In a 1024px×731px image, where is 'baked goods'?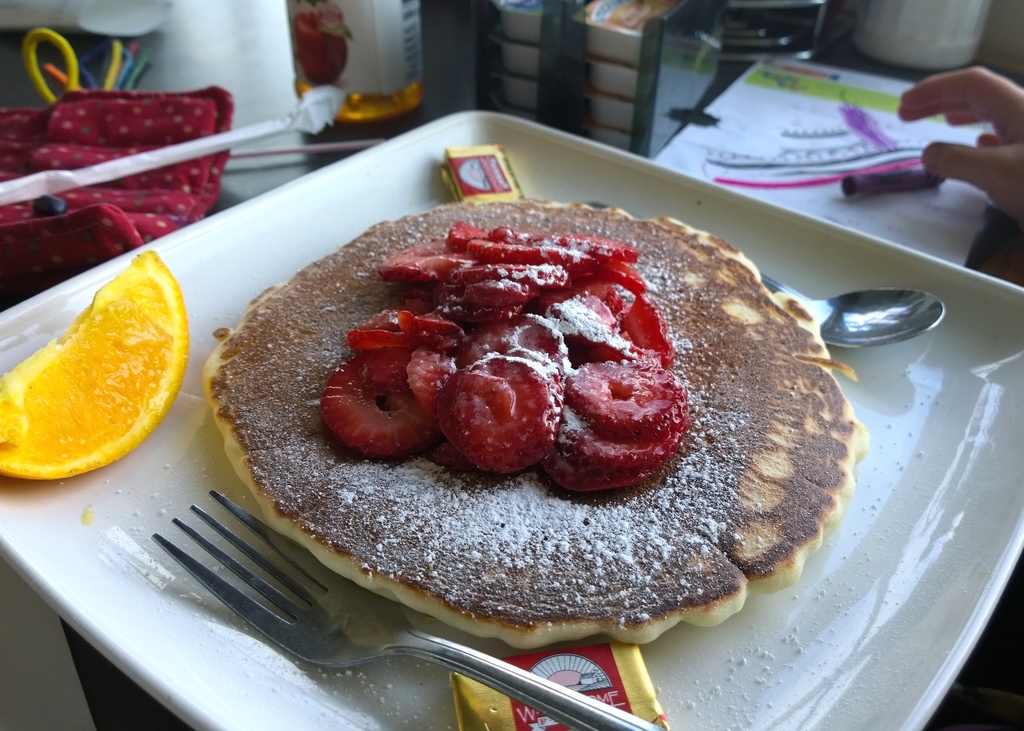
rect(198, 201, 874, 650).
